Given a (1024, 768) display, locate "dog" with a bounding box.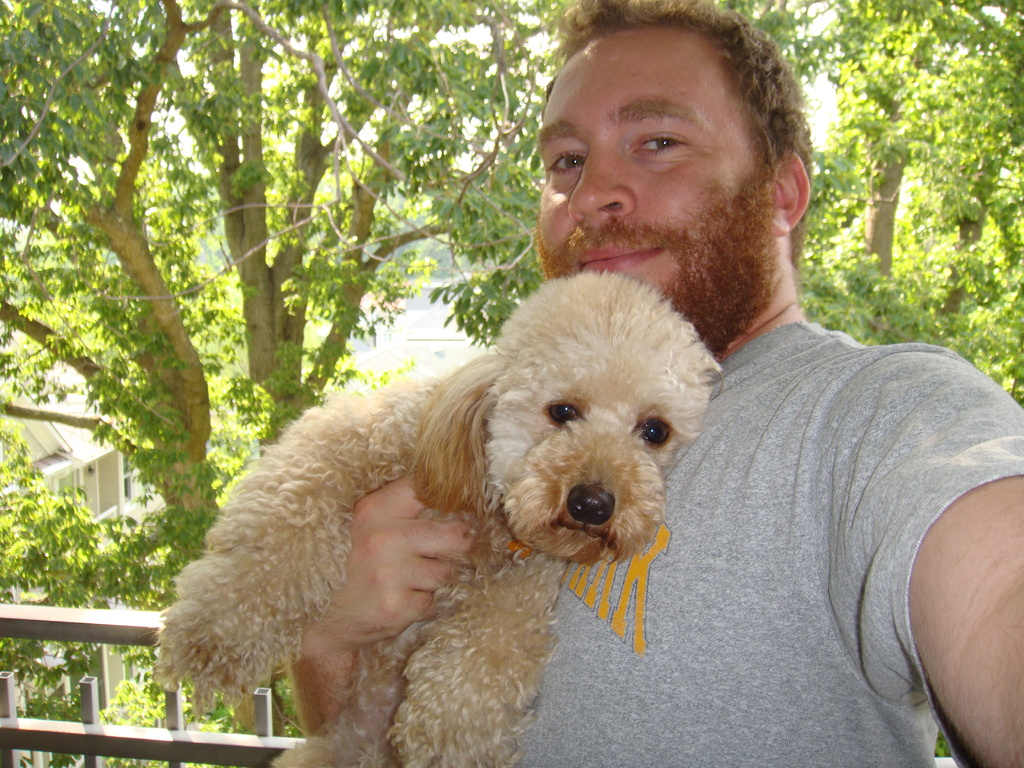
Located: {"x1": 152, "y1": 267, "x2": 722, "y2": 767}.
